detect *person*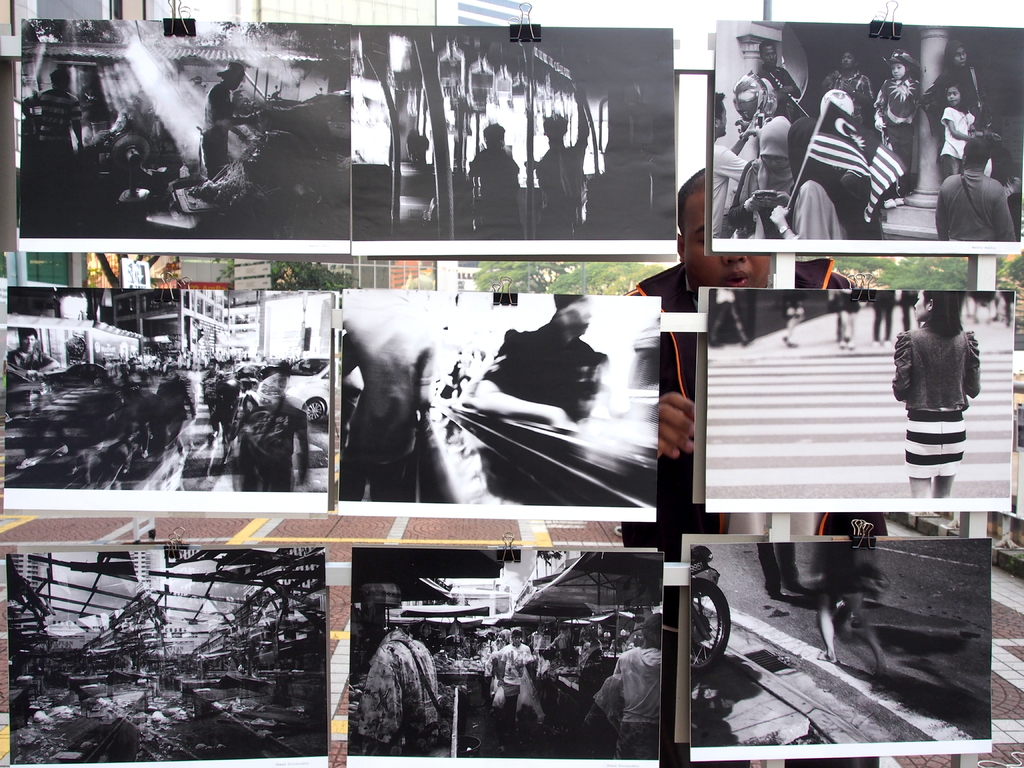
<region>802, 539, 897, 675</region>
